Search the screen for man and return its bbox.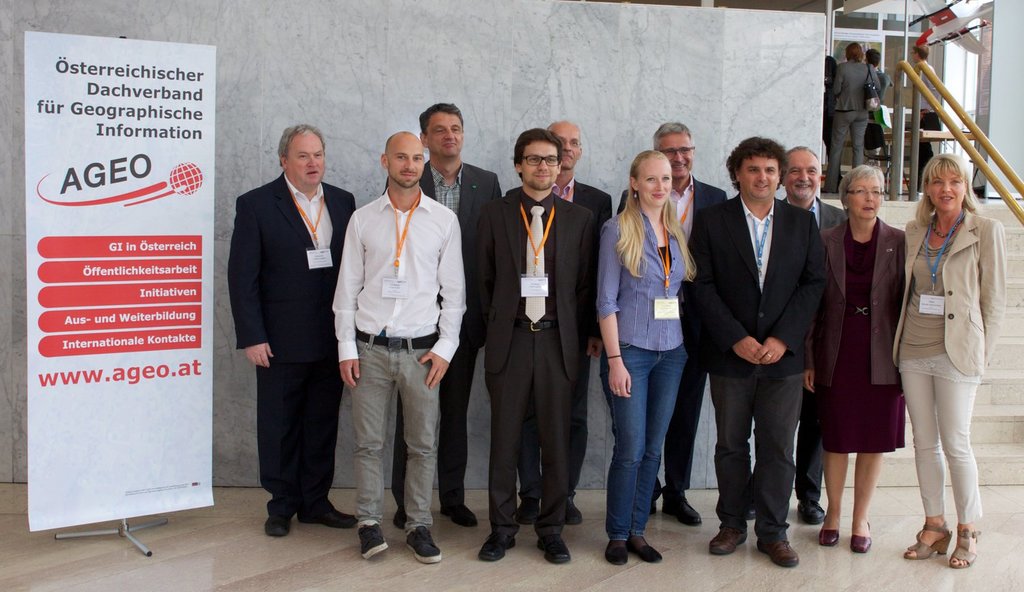
Found: <box>456,123,623,584</box>.
